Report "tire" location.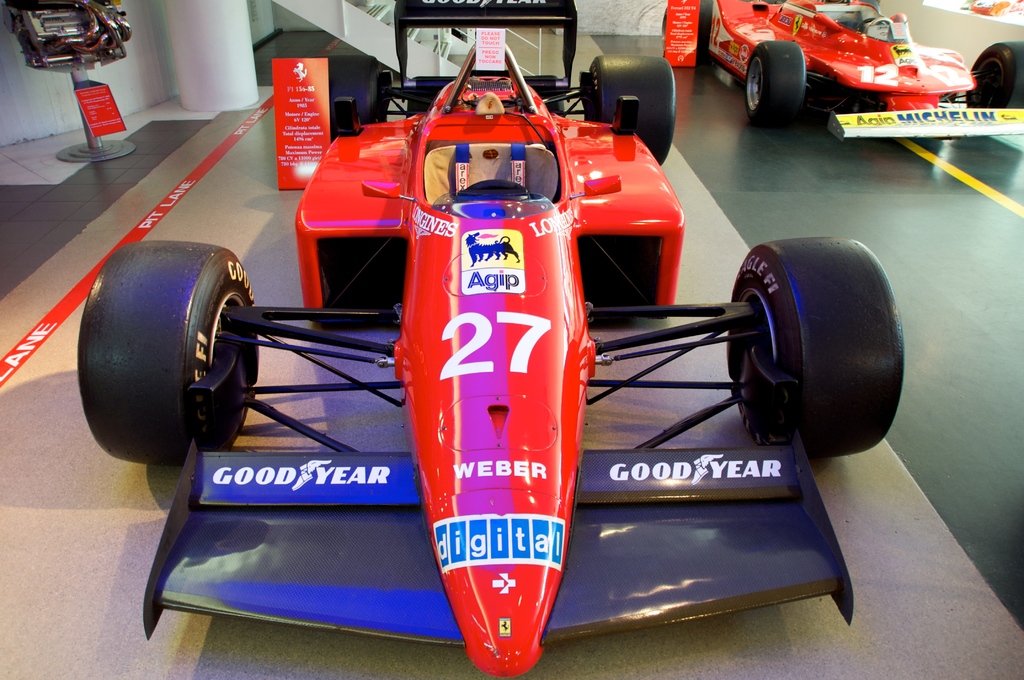
Report: (963,40,1023,112).
